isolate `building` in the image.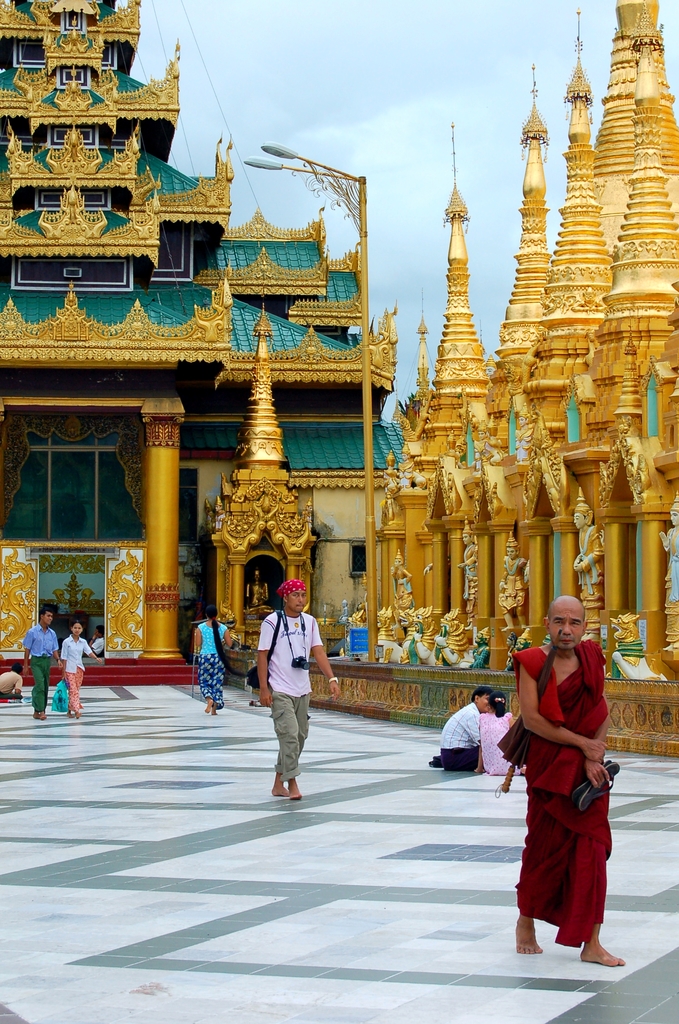
Isolated region: select_region(0, 0, 678, 751).
